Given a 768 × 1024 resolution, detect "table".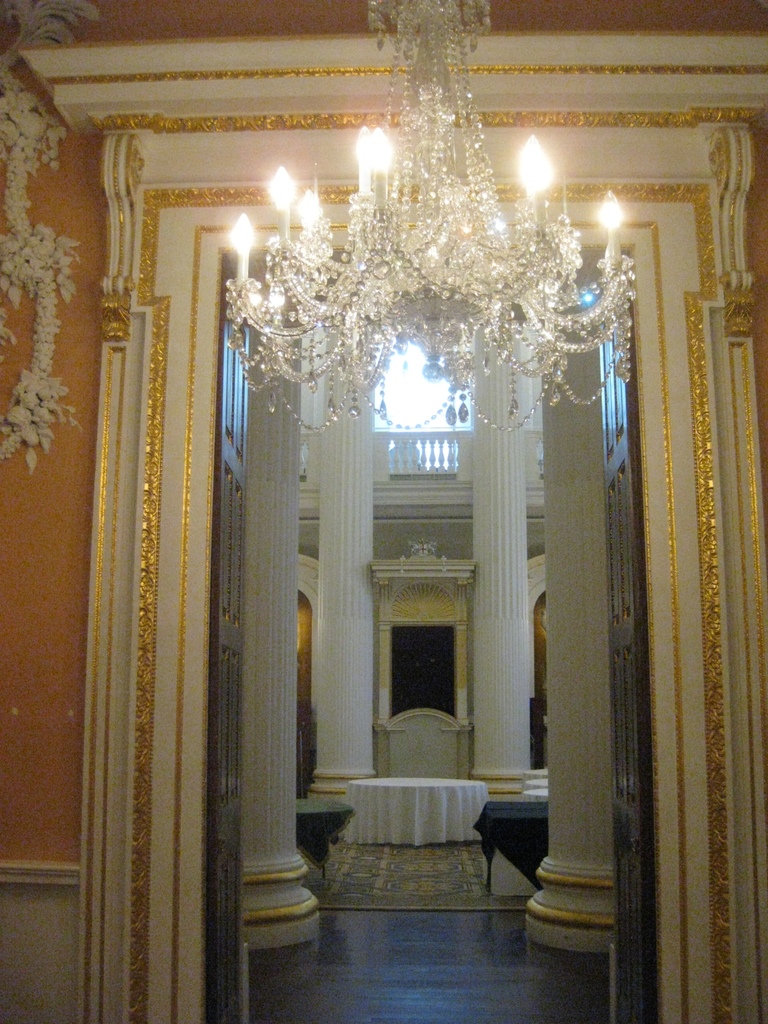
<region>298, 799, 356, 881</region>.
